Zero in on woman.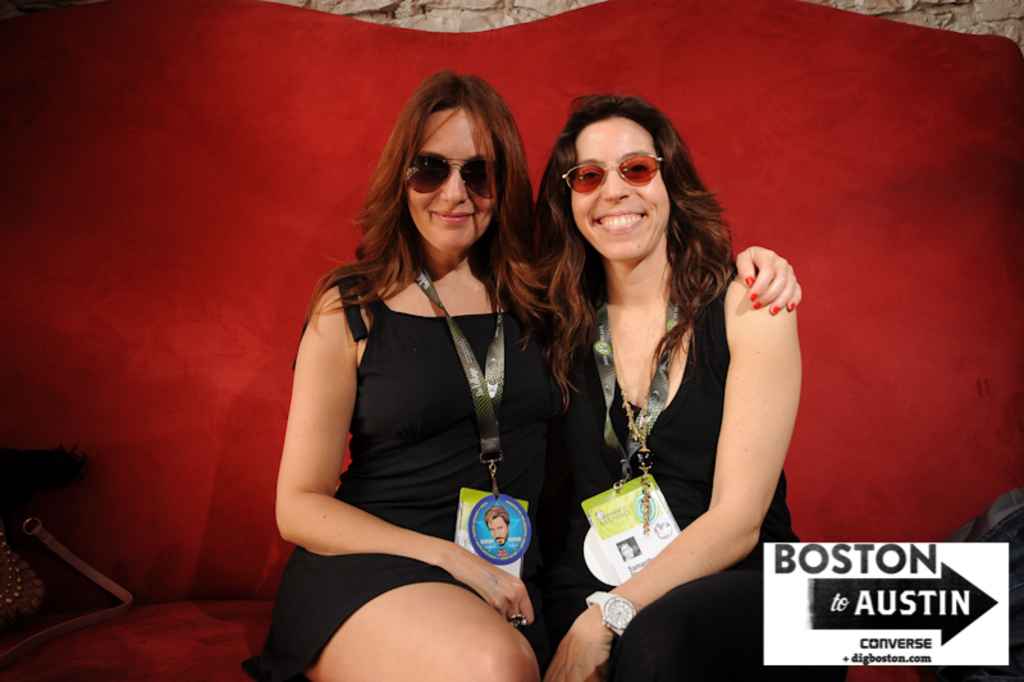
Zeroed in: region(552, 104, 819, 681).
